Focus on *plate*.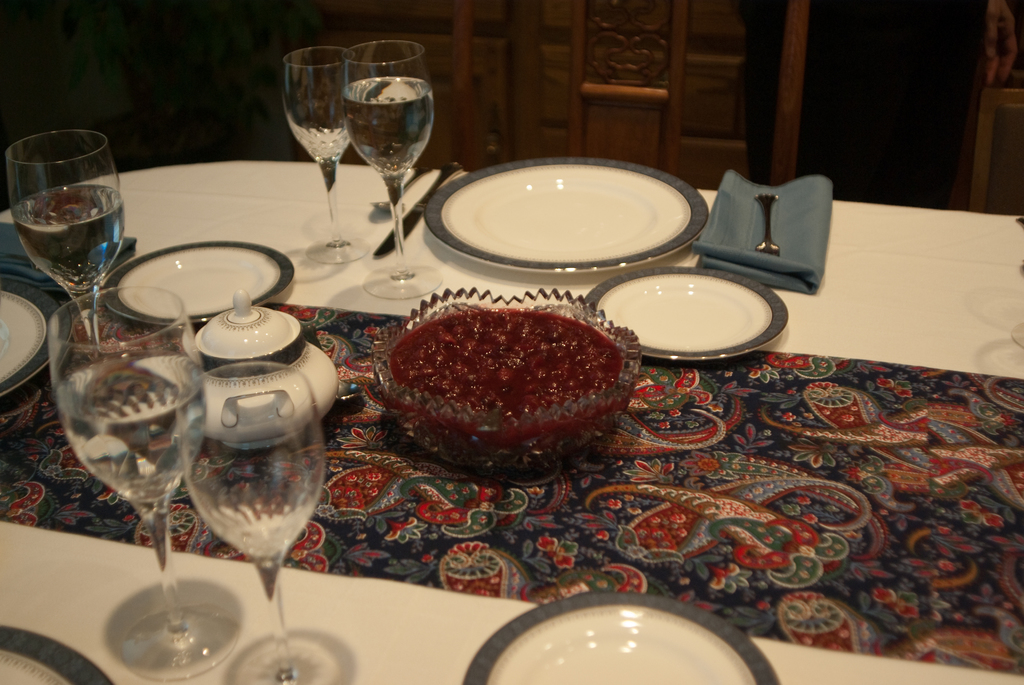
Focused at box(461, 594, 782, 684).
